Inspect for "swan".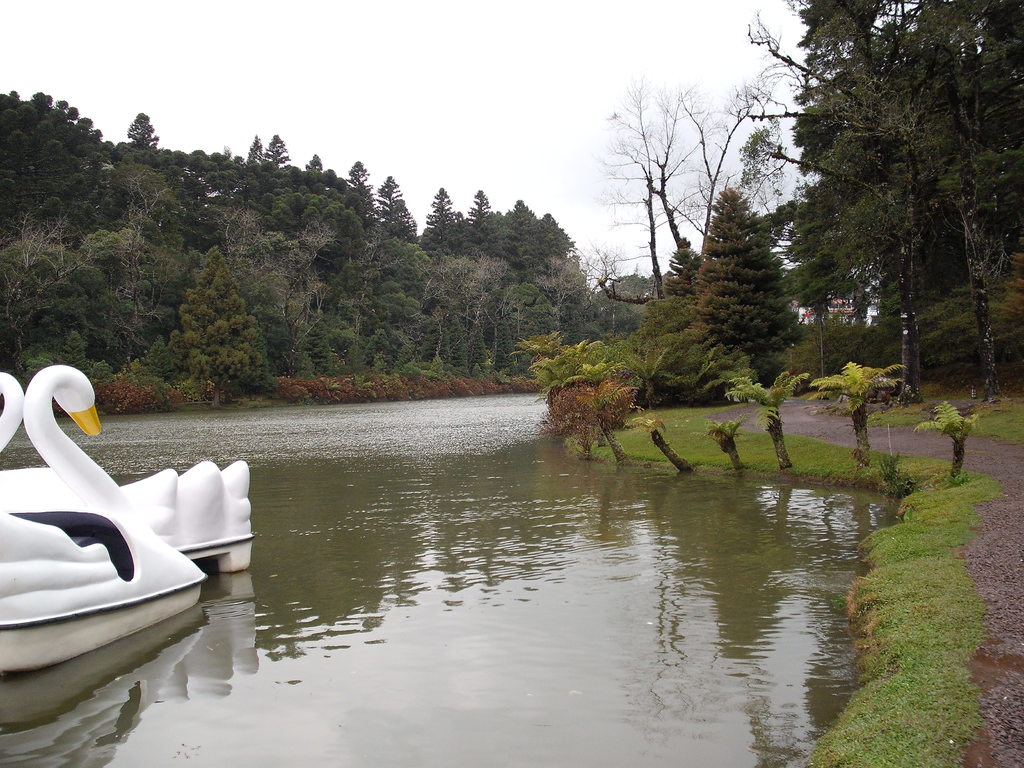
Inspection: pyautogui.locateOnScreen(0, 356, 262, 579).
